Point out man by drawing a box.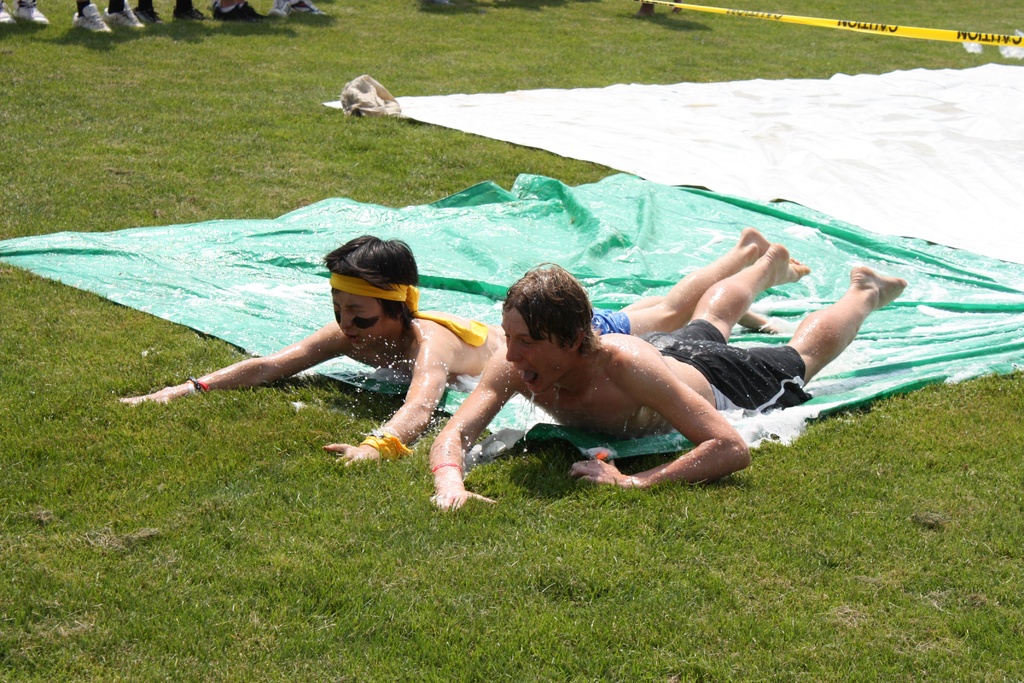
[119, 233, 806, 463].
